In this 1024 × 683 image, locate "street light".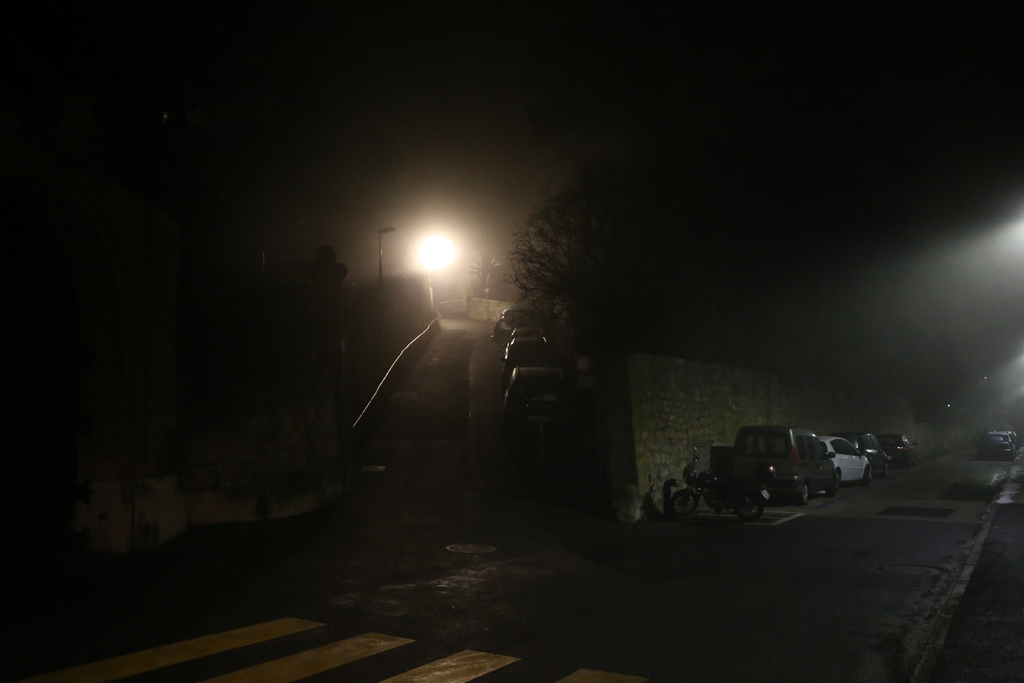
Bounding box: BBox(375, 223, 394, 340).
